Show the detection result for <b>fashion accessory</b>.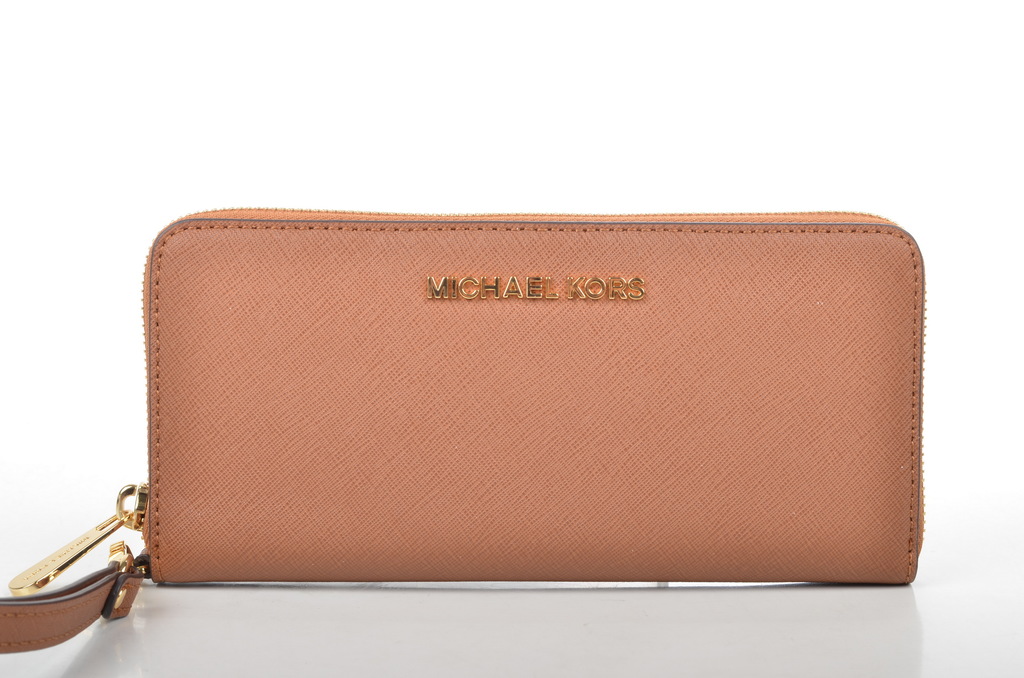
1 198 925 653.
